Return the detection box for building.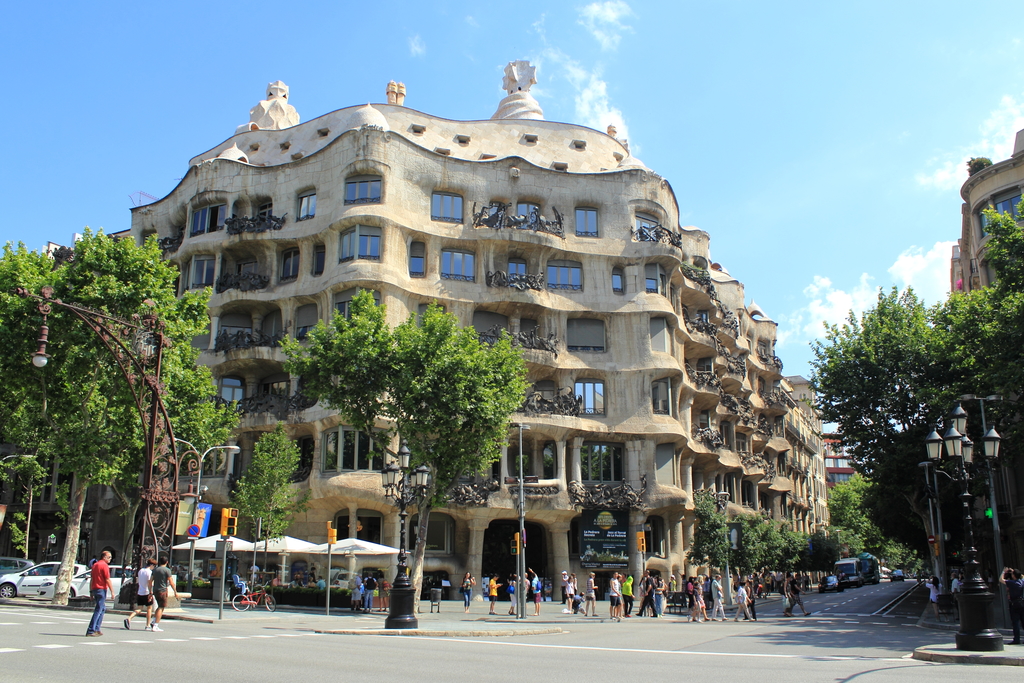
BBox(939, 124, 1023, 304).
